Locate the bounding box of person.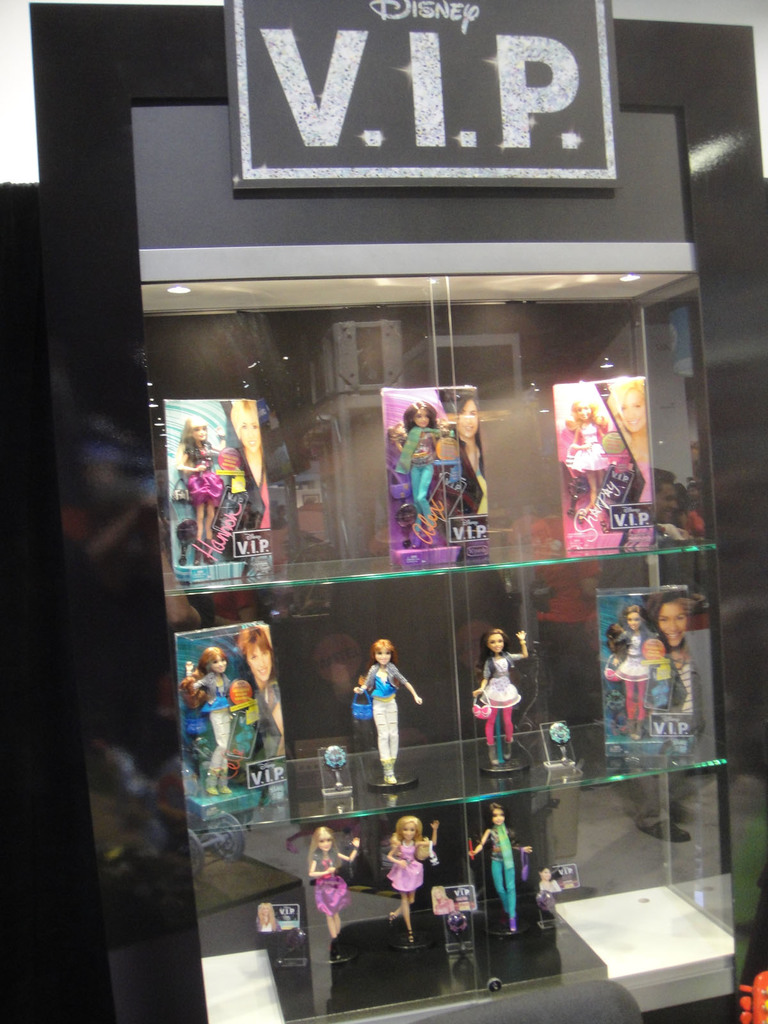
Bounding box: crop(616, 608, 654, 748).
